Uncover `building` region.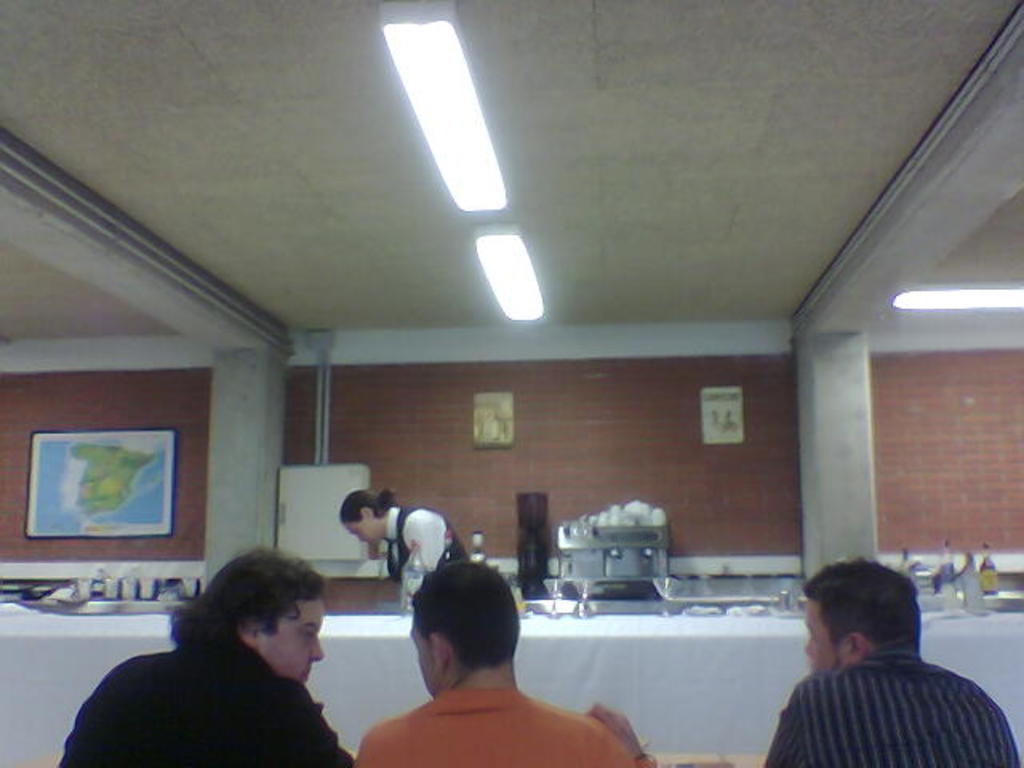
Uncovered: {"x1": 0, "y1": 0, "x2": 1022, "y2": 766}.
